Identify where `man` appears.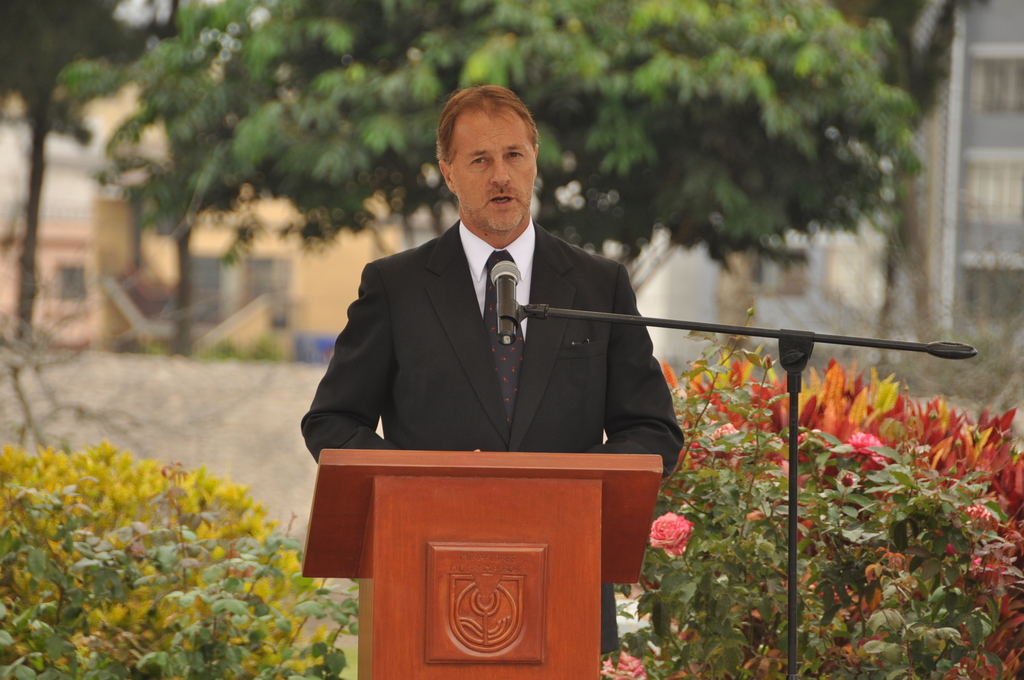
Appears at 322:99:674:496.
